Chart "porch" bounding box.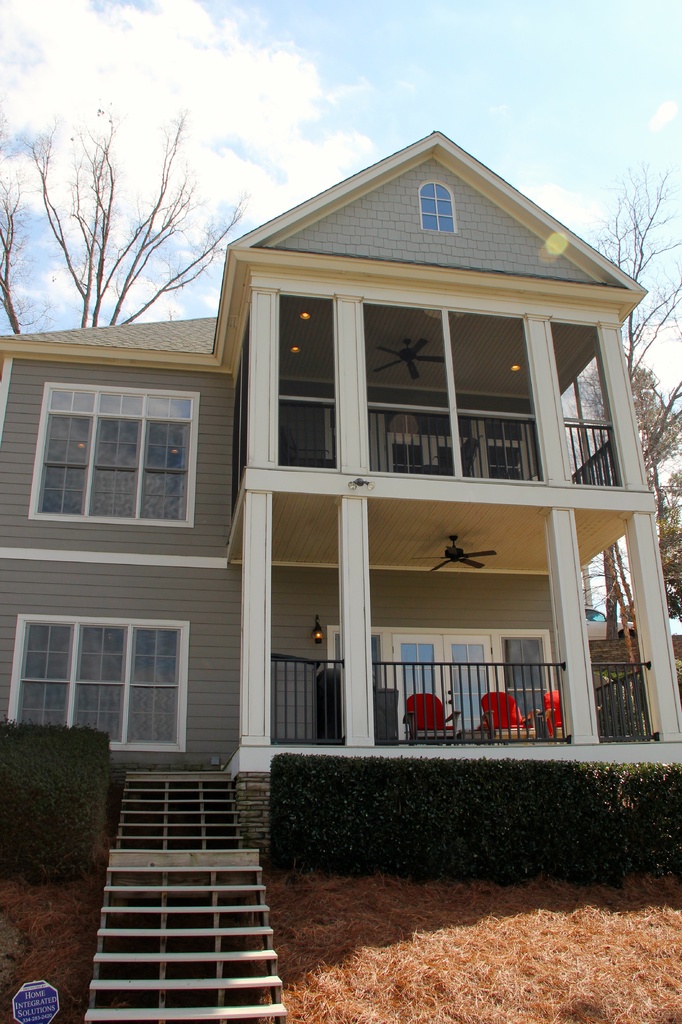
Charted: rect(230, 724, 680, 874).
